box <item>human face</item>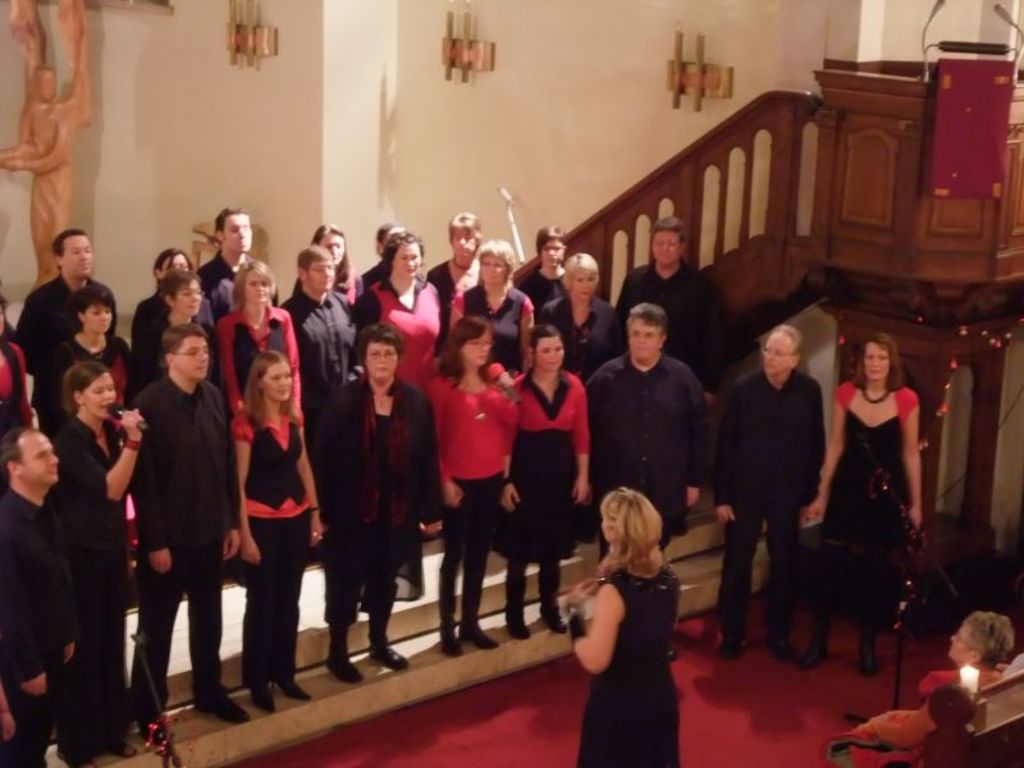
box(228, 214, 250, 250)
